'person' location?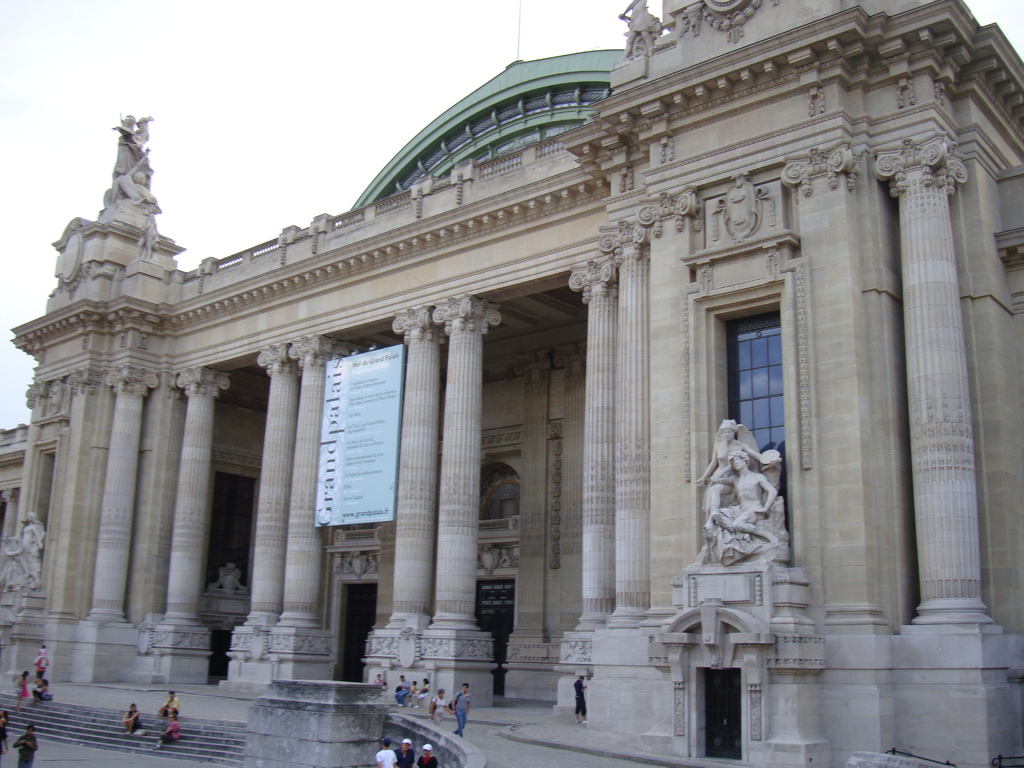
select_region(161, 709, 180, 749)
